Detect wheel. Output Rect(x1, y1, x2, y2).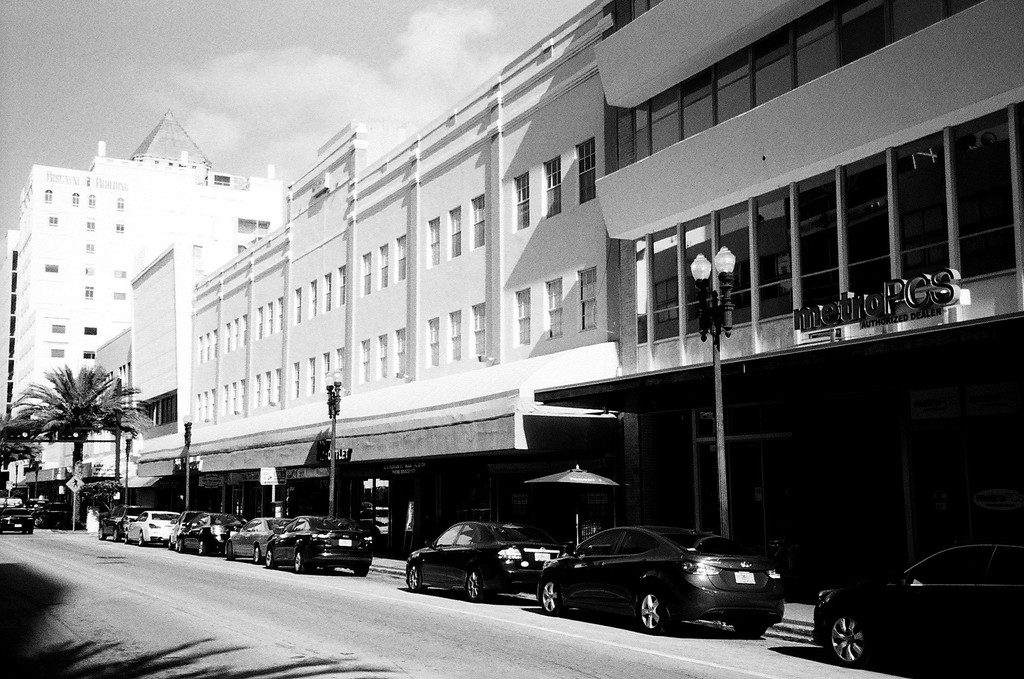
Rect(253, 548, 259, 562).
